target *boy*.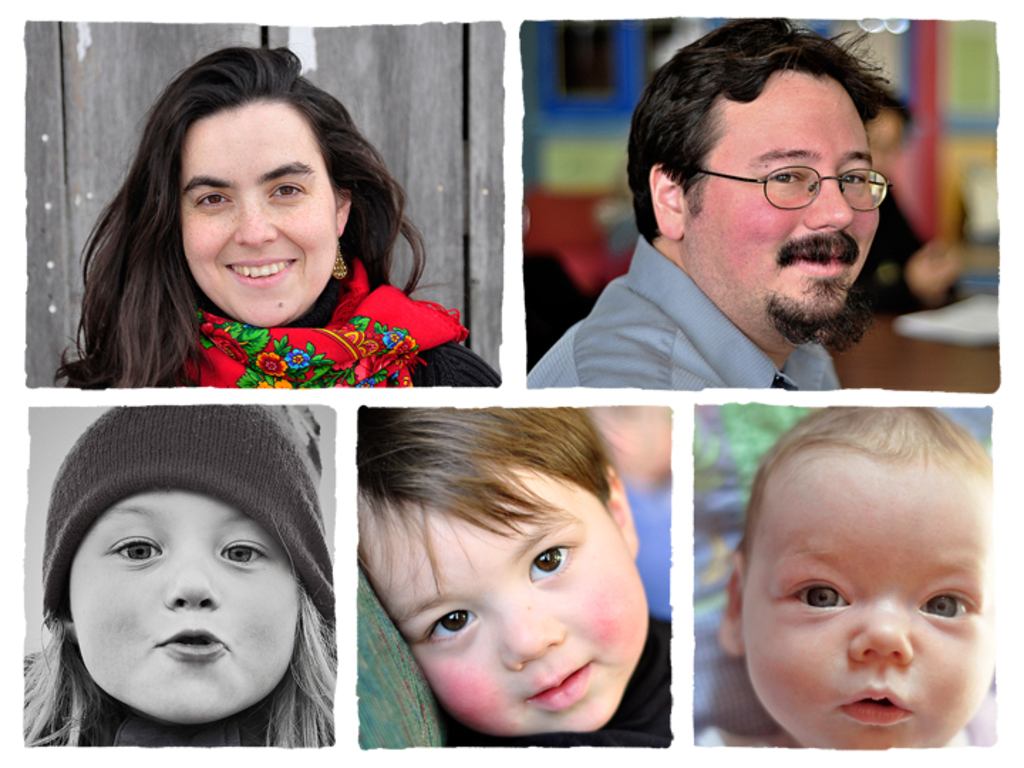
Target region: <bbox>336, 400, 681, 758</bbox>.
